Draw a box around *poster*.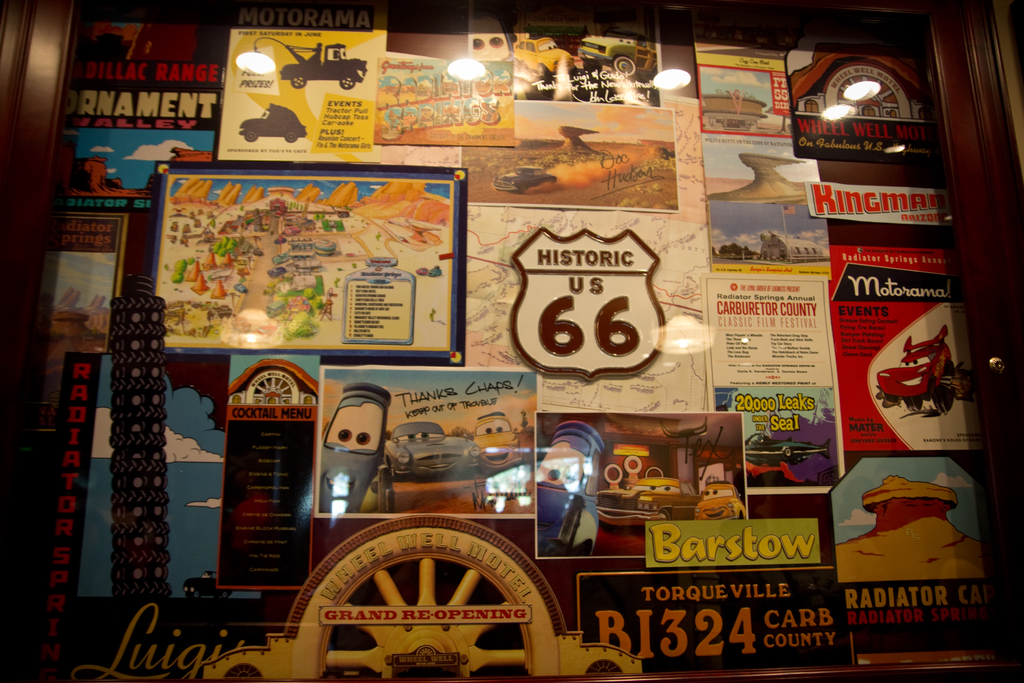
[left=538, top=411, right=742, bottom=557].
